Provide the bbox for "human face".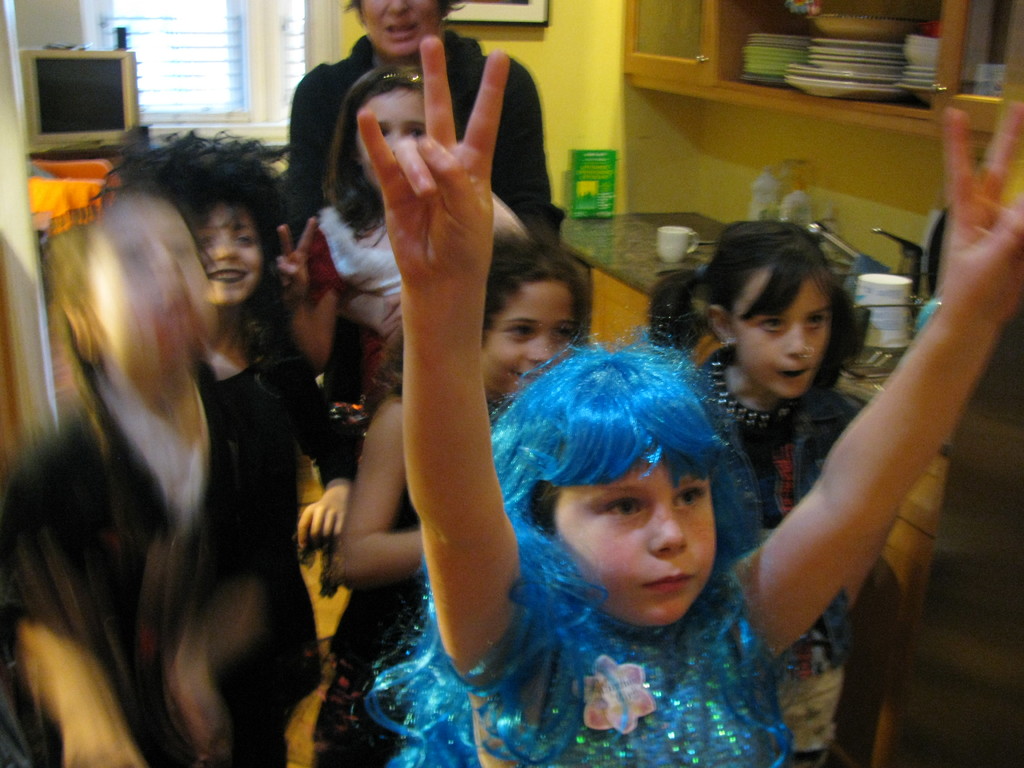
bbox=[89, 182, 209, 380].
